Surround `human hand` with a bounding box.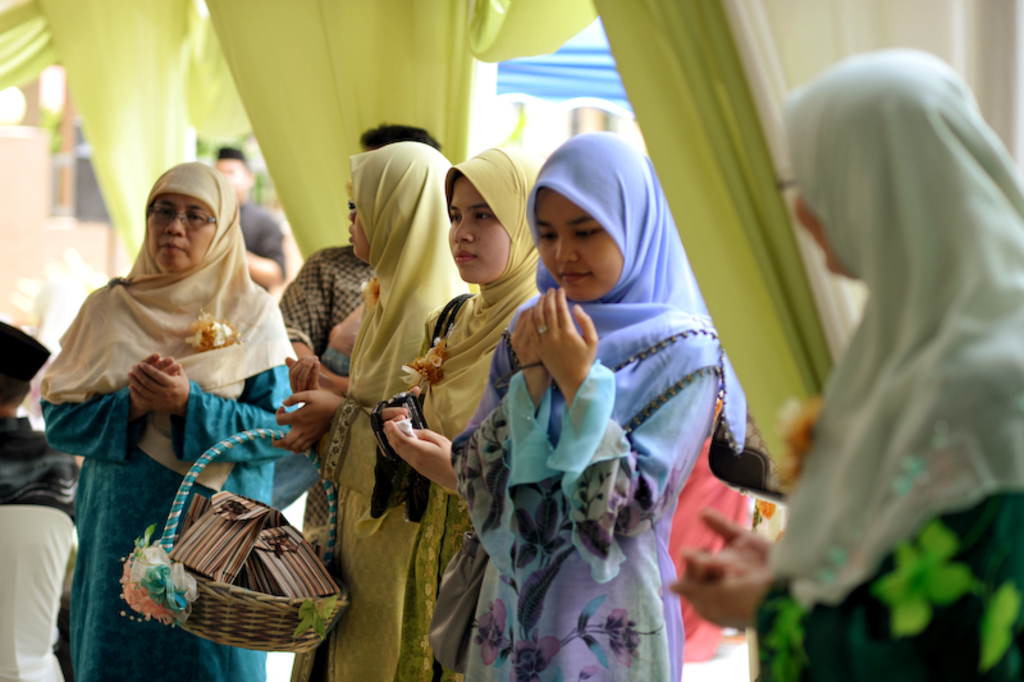
[x1=508, y1=303, x2=557, y2=390].
